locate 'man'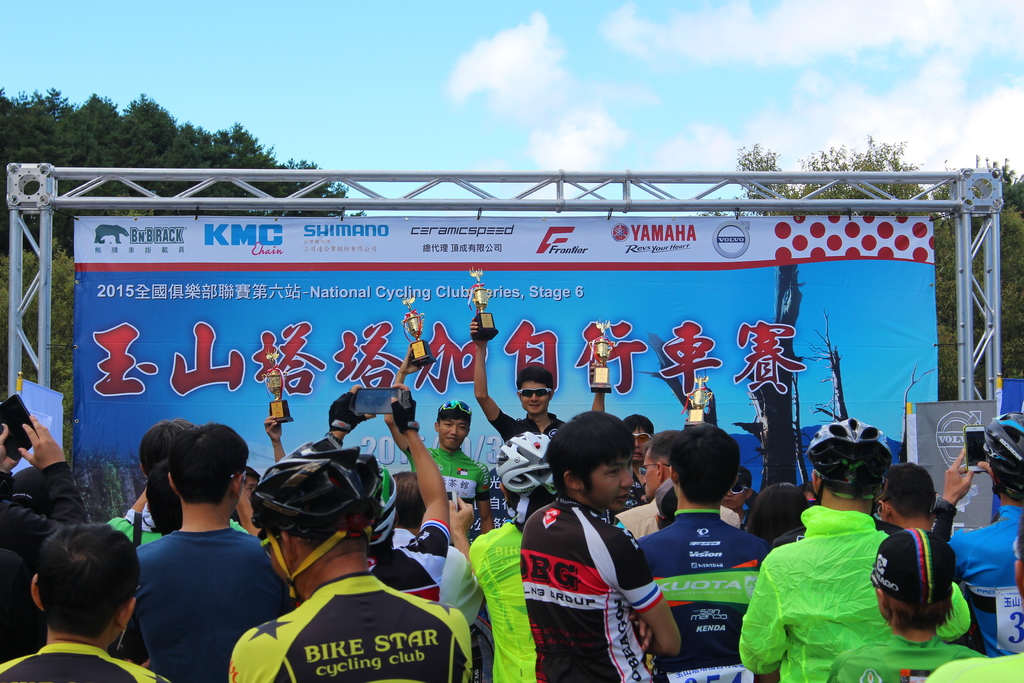
{"x1": 876, "y1": 463, "x2": 937, "y2": 528}
